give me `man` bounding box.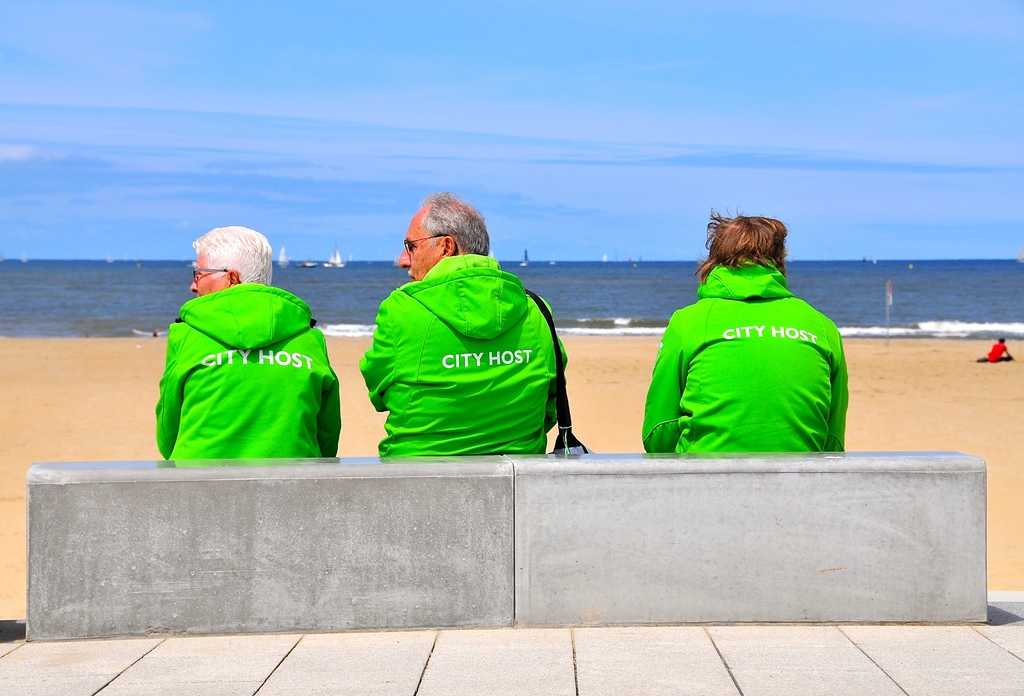
l=327, t=206, r=576, b=473.
